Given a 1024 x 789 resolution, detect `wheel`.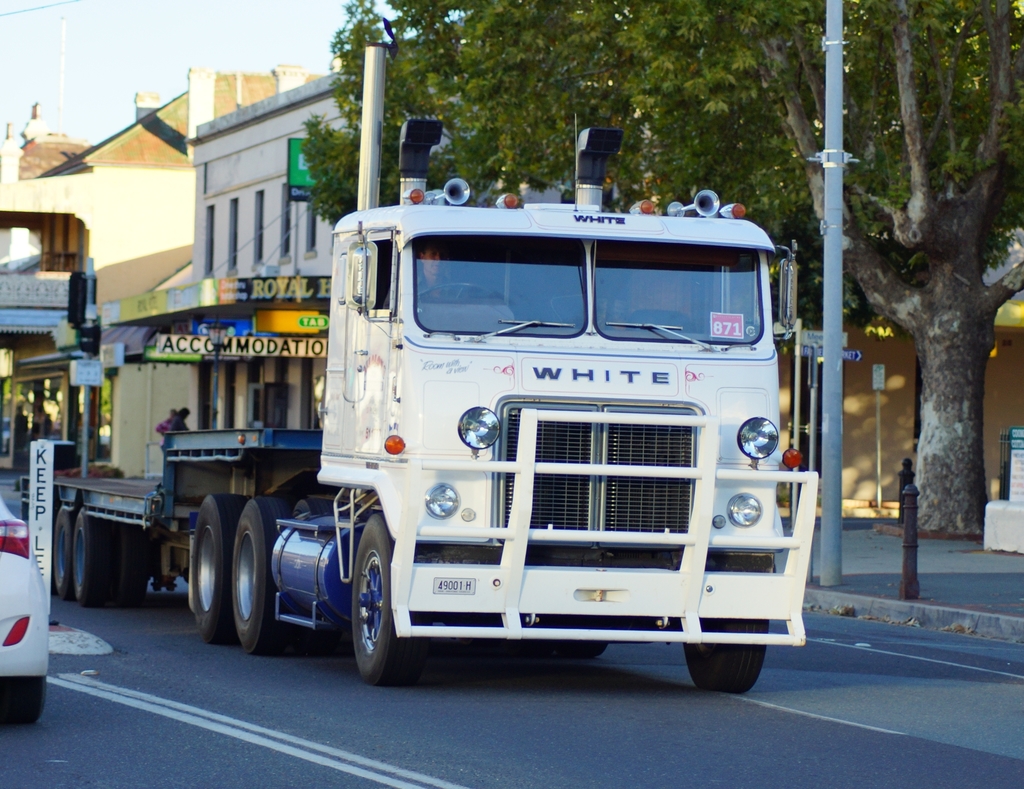
region(1, 678, 43, 723).
